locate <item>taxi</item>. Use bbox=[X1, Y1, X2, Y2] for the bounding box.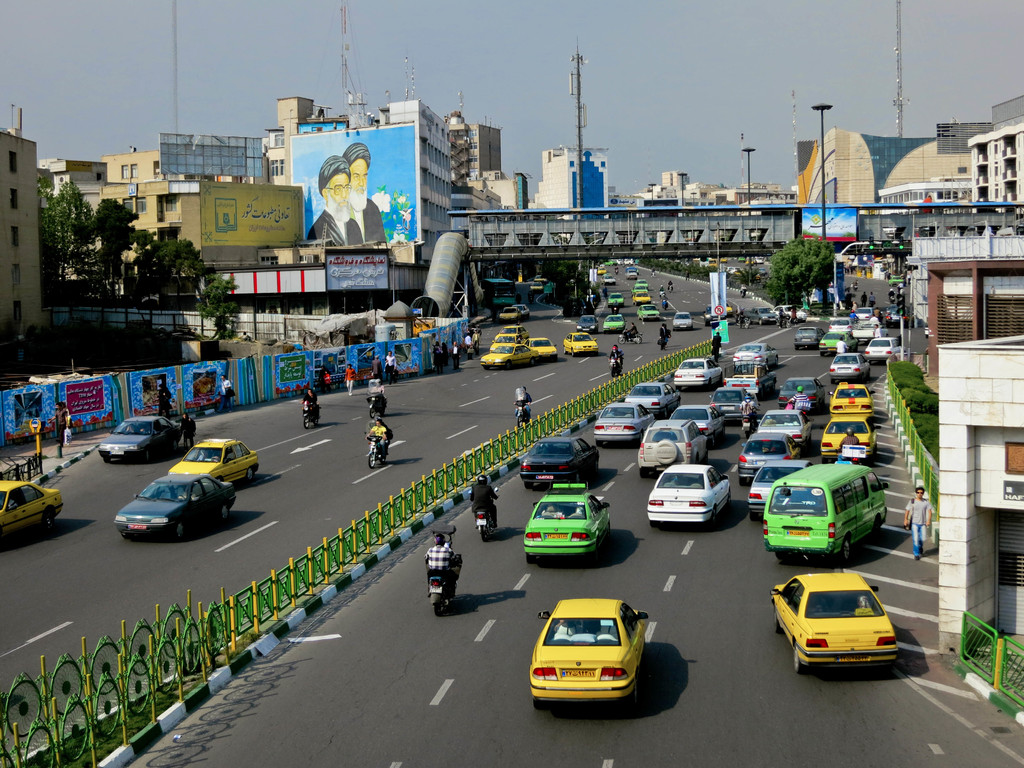
bbox=[886, 276, 905, 291].
